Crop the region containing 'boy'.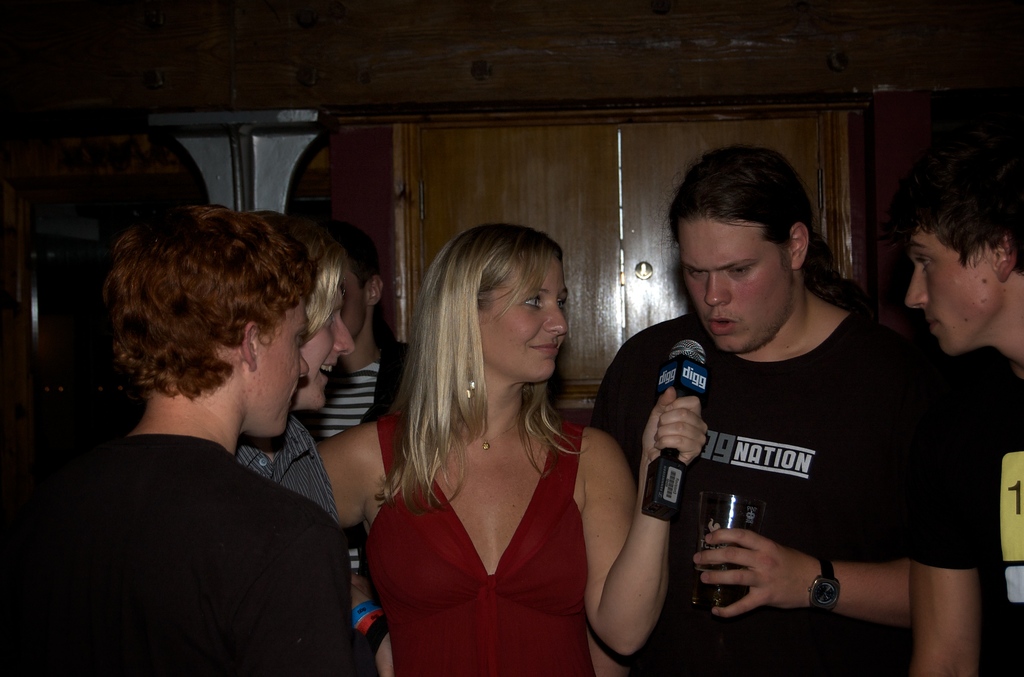
Crop region: box(902, 144, 1020, 672).
